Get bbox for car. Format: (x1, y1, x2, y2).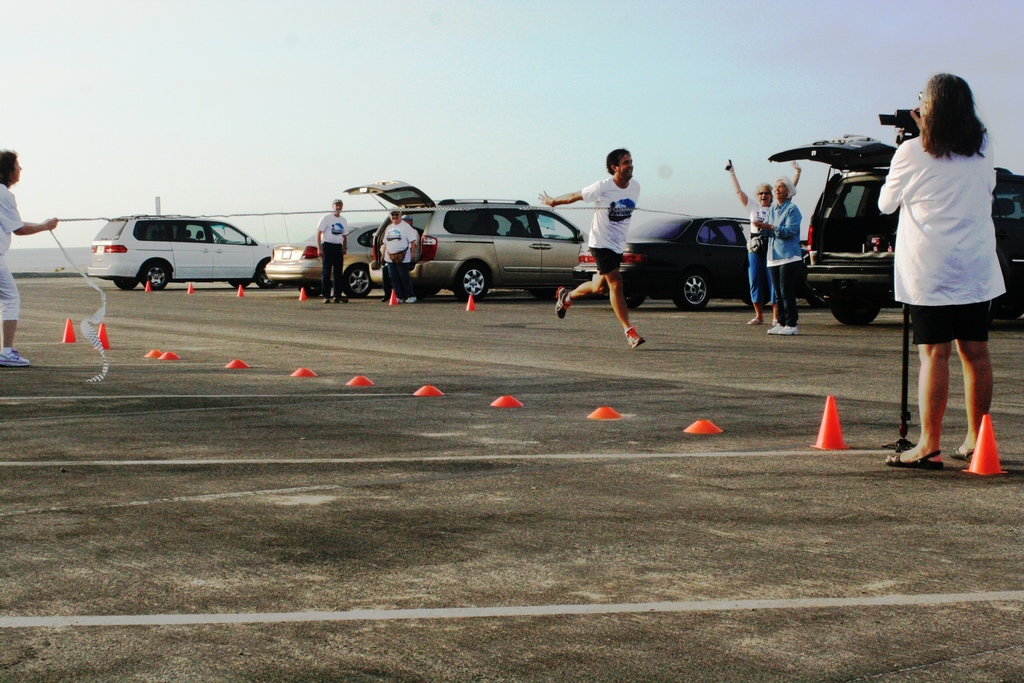
(768, 130, 1023, 325).
